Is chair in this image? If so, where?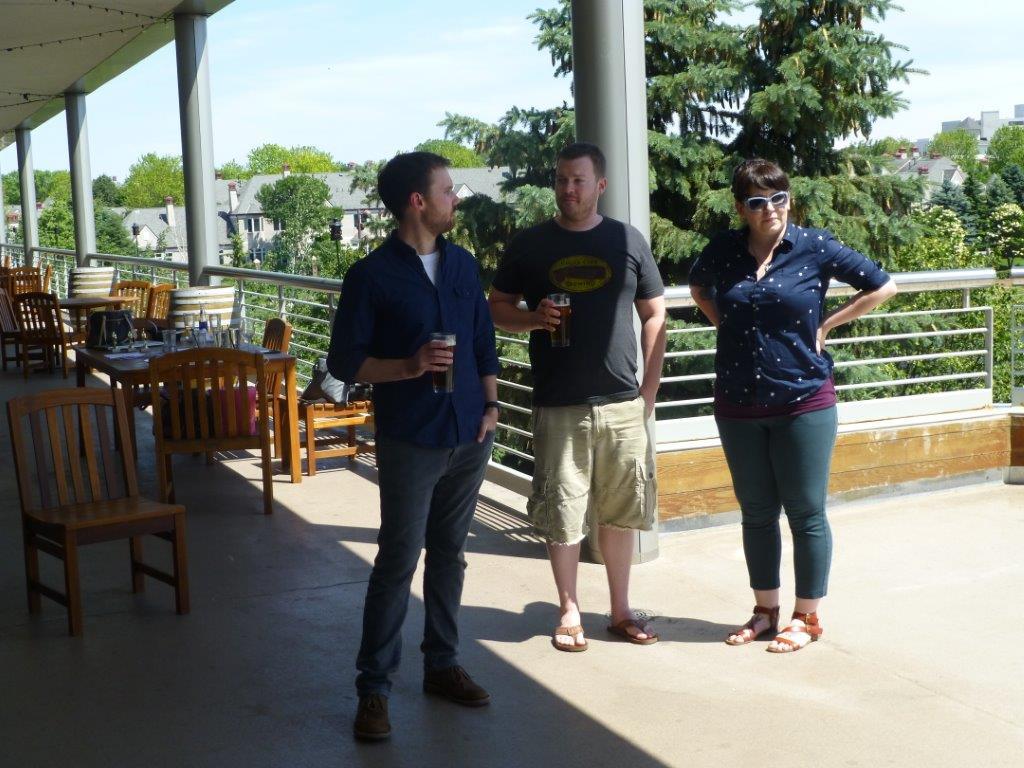
Yes, at crop(5, 385, 190, 641).
